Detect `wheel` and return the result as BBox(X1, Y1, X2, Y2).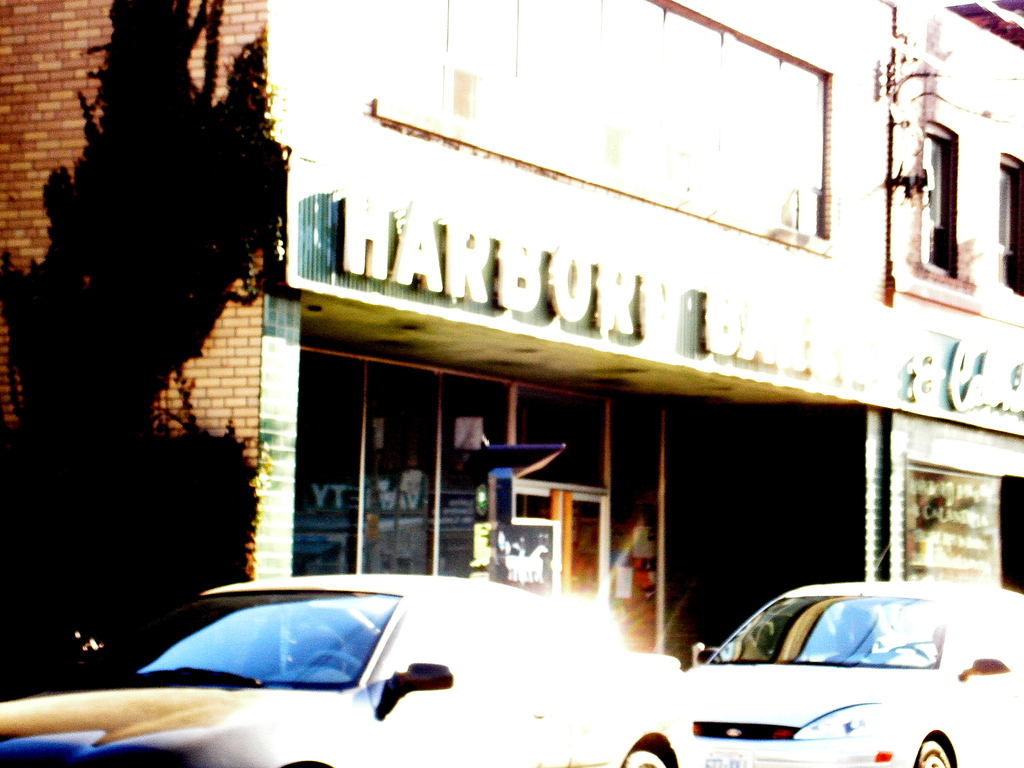
BBox(912, 742, 954, 767).
